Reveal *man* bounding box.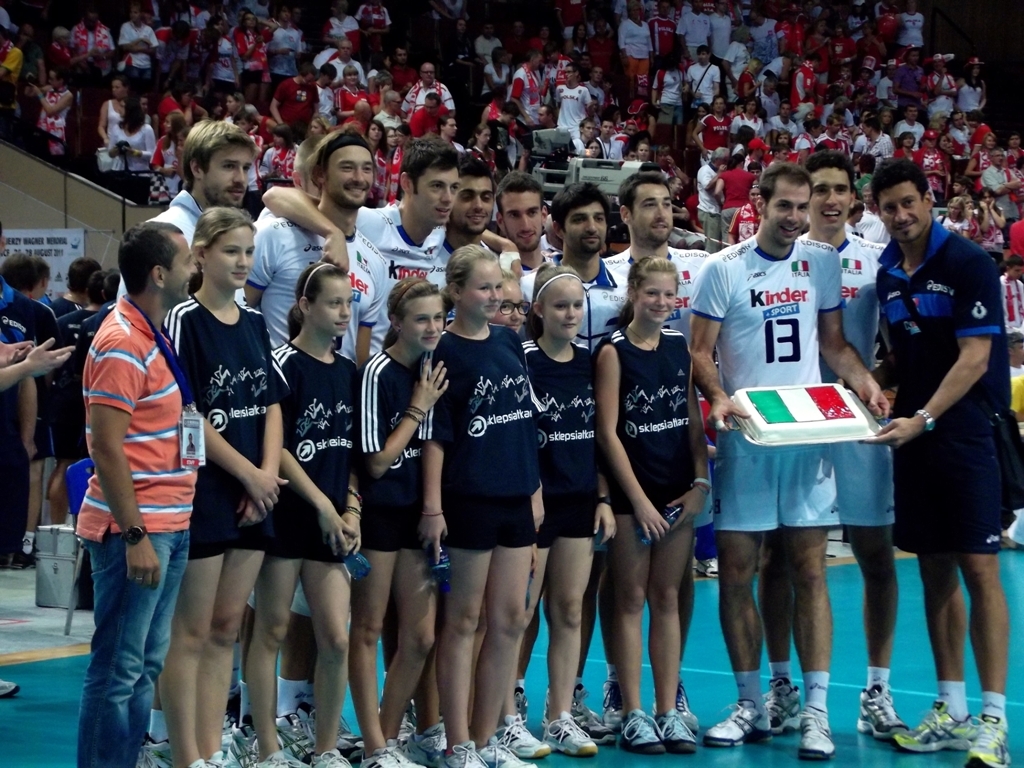
Revealed: (left=235, top=128, right=393, bottom=762).
